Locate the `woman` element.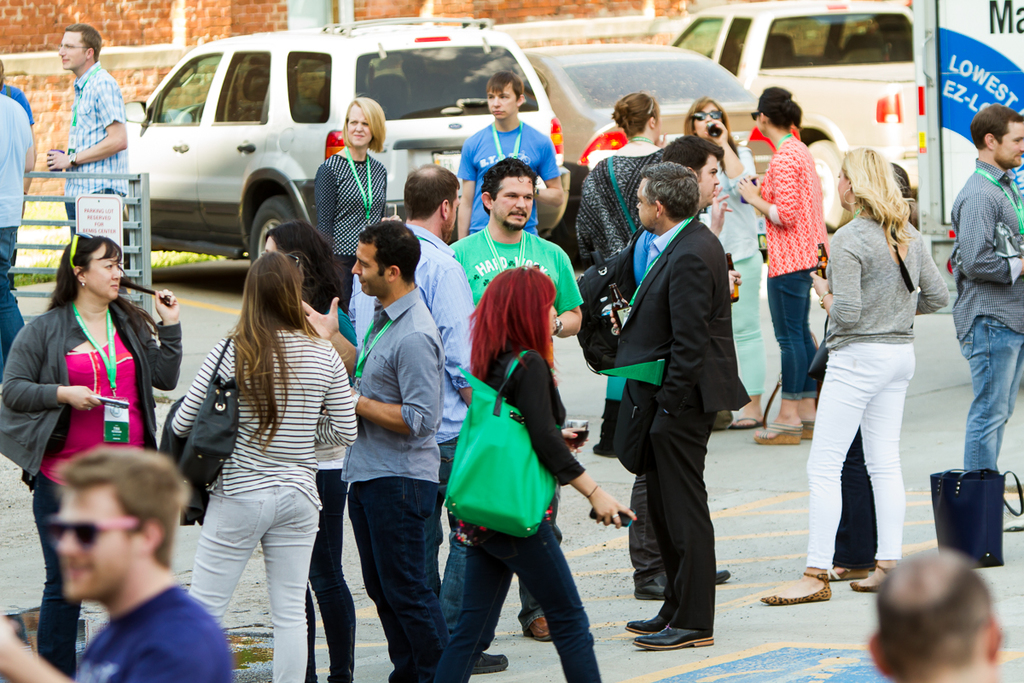
Element bbox: {"x1": 314, "y1": 96, "x2": 387, "y2": 302}.
